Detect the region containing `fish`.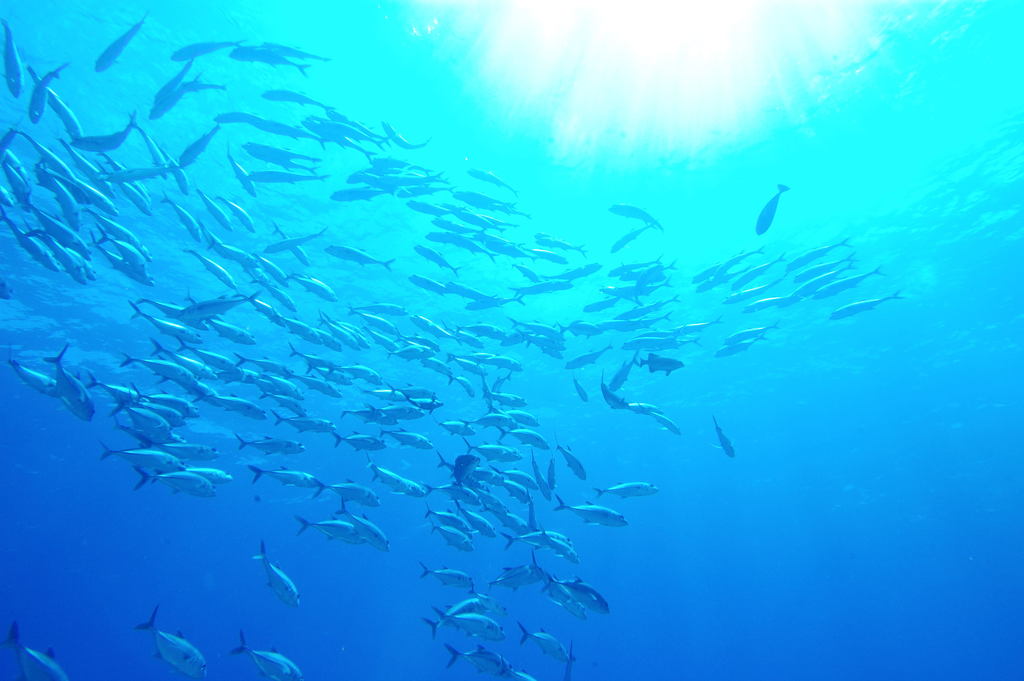
(465, 299, 521, 312).
